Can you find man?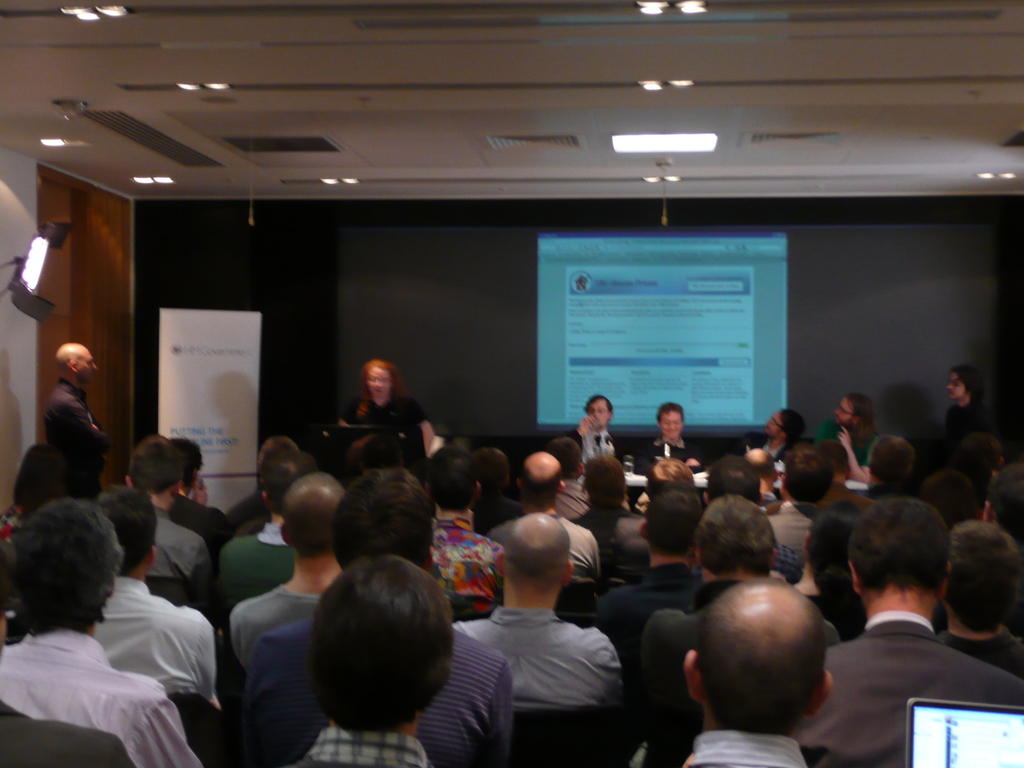
Yes, bounding box: bbox(938, 365, 993, 456).
